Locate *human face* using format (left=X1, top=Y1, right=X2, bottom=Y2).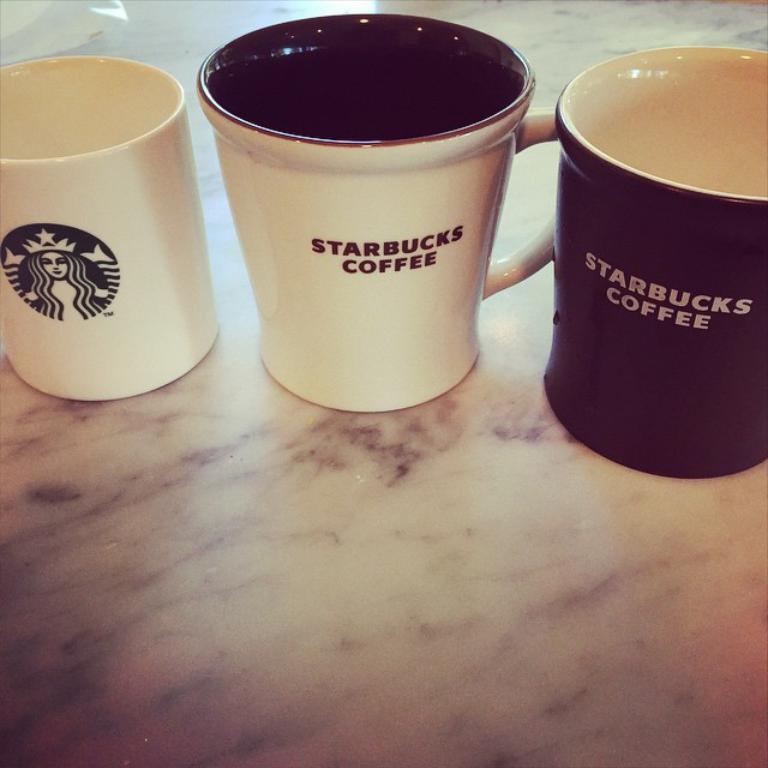
(left=41, top=252, right=66, bottom=277).
